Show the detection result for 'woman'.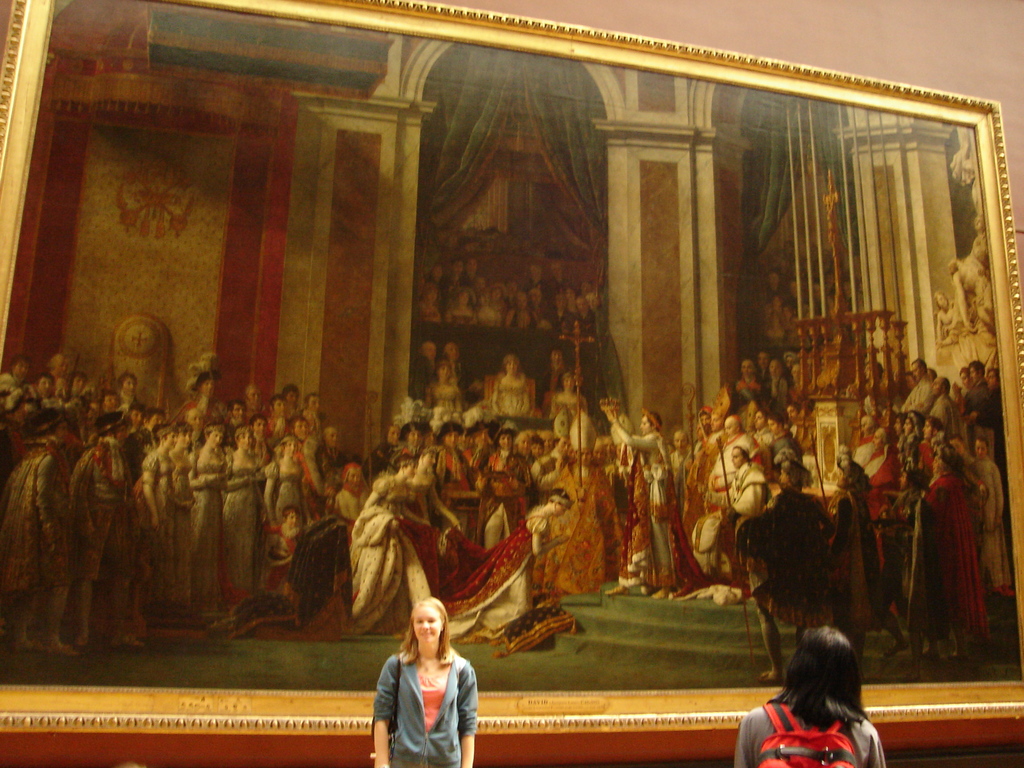
742/626/890/759.
